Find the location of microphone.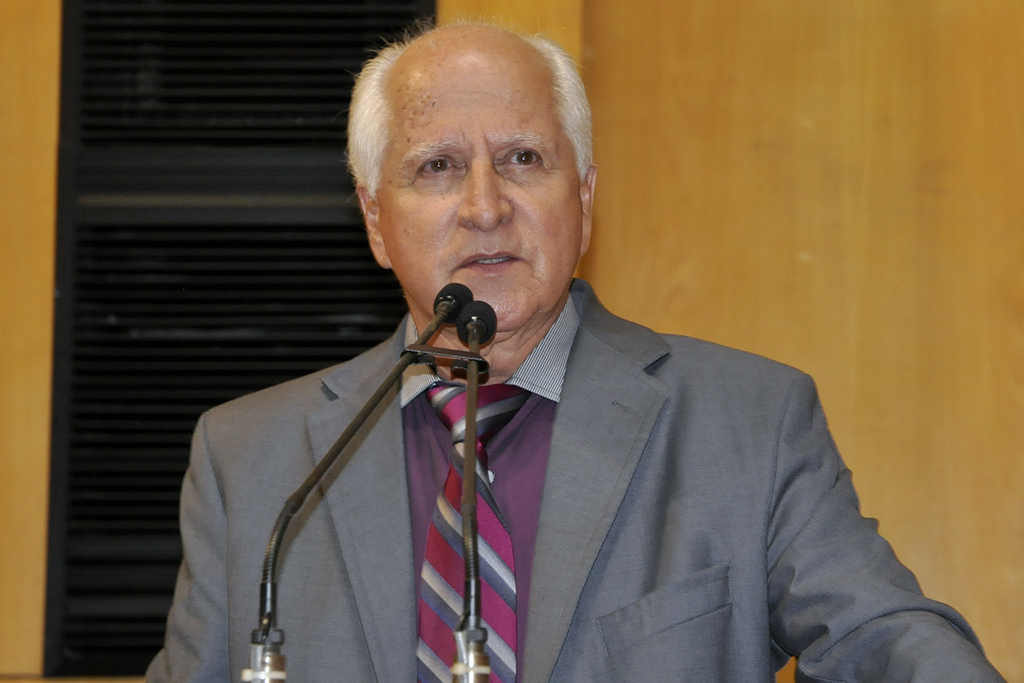
Location: [left=254, top=274, right=475, bottom=682].
